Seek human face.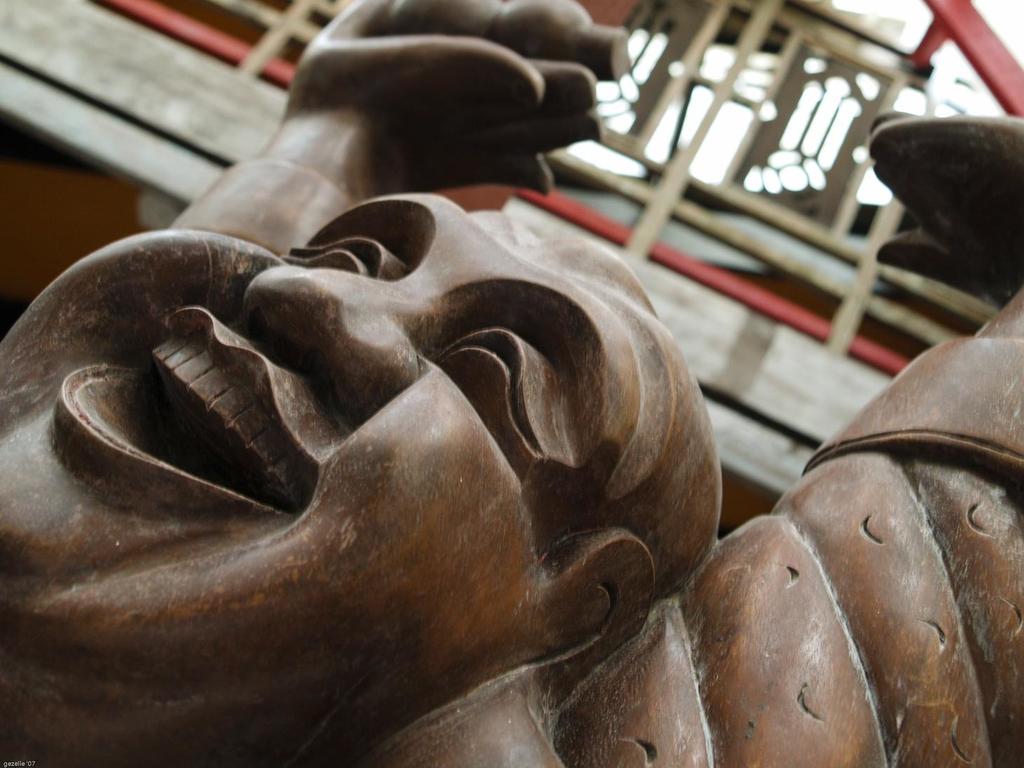
1 188 714 767.
